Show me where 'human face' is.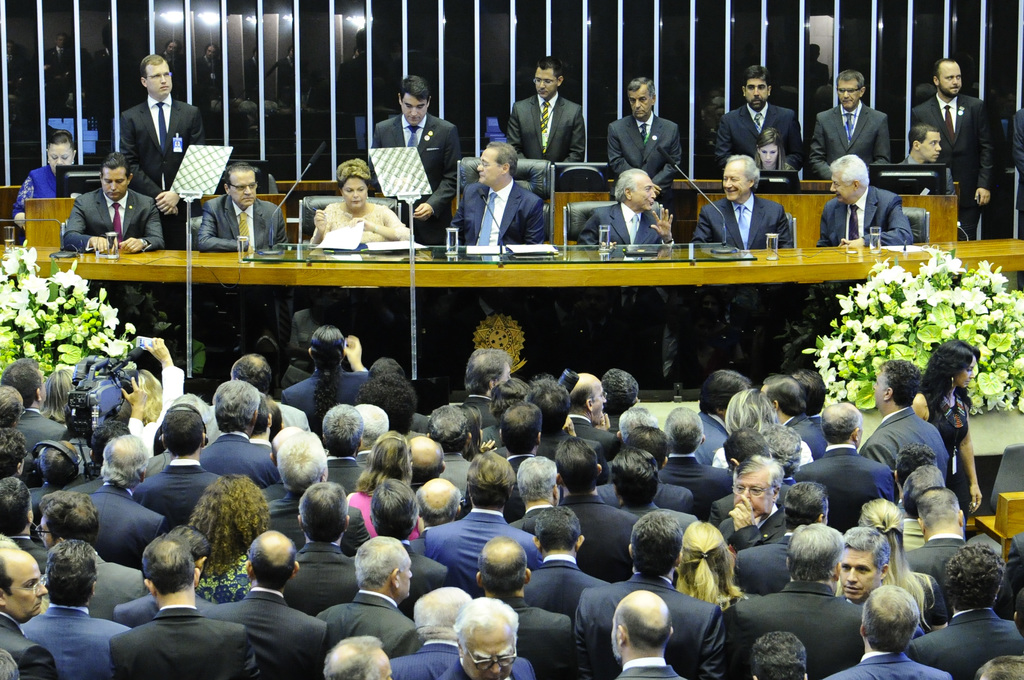
'human face' is at detection(590, 386, 605, 424).
